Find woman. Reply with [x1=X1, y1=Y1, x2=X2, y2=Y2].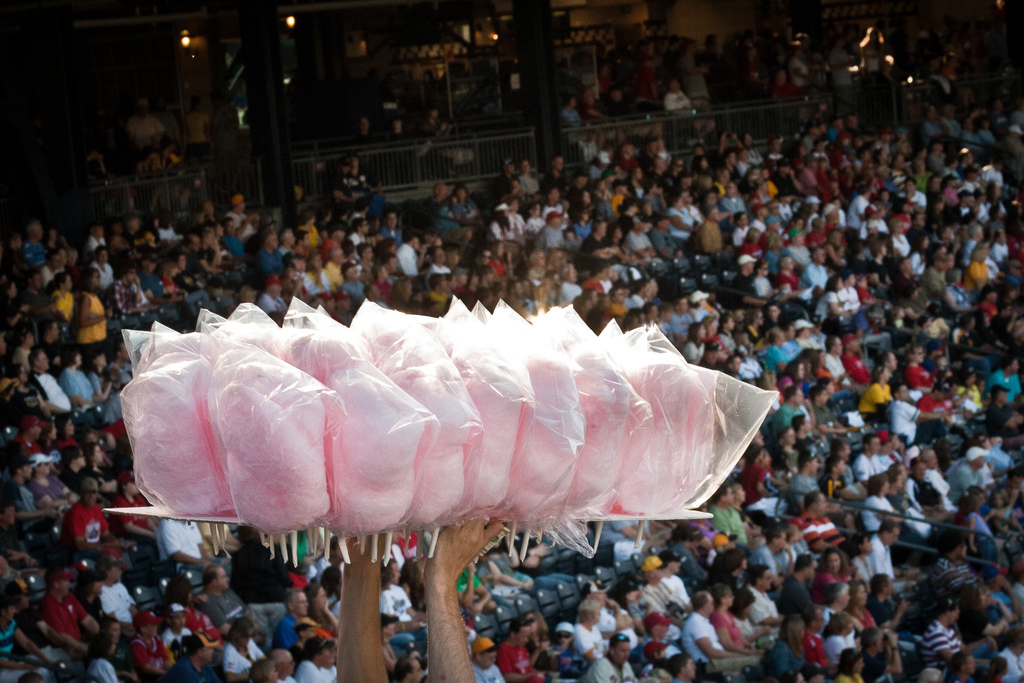
[x1=689, y1=292, x2=707, y2=322].
